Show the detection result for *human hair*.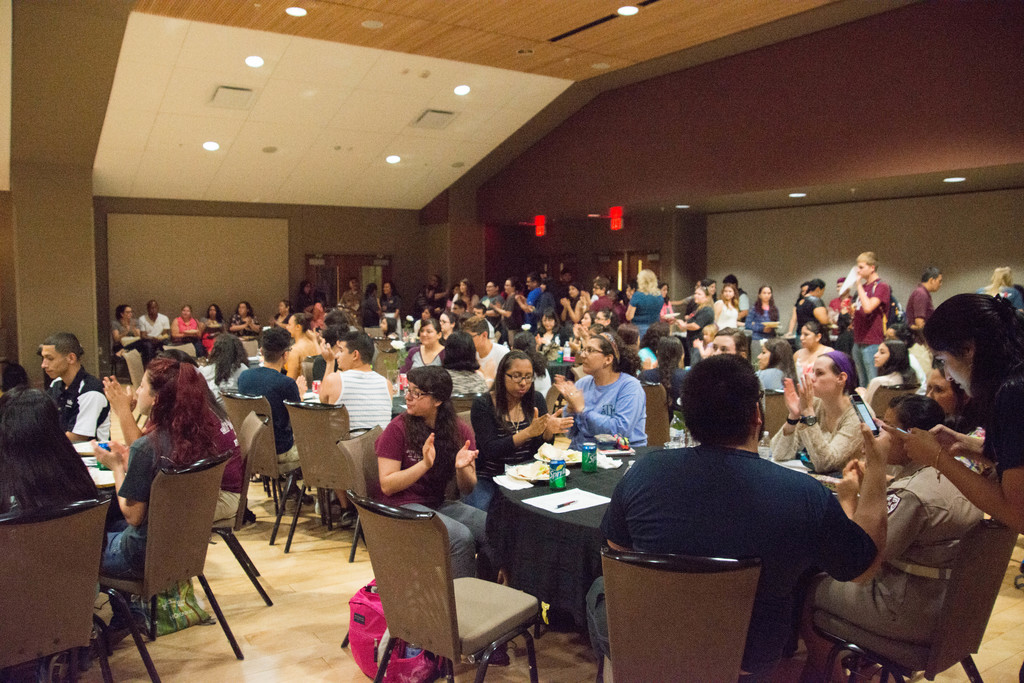
<box>37,331,82,361</box>.
